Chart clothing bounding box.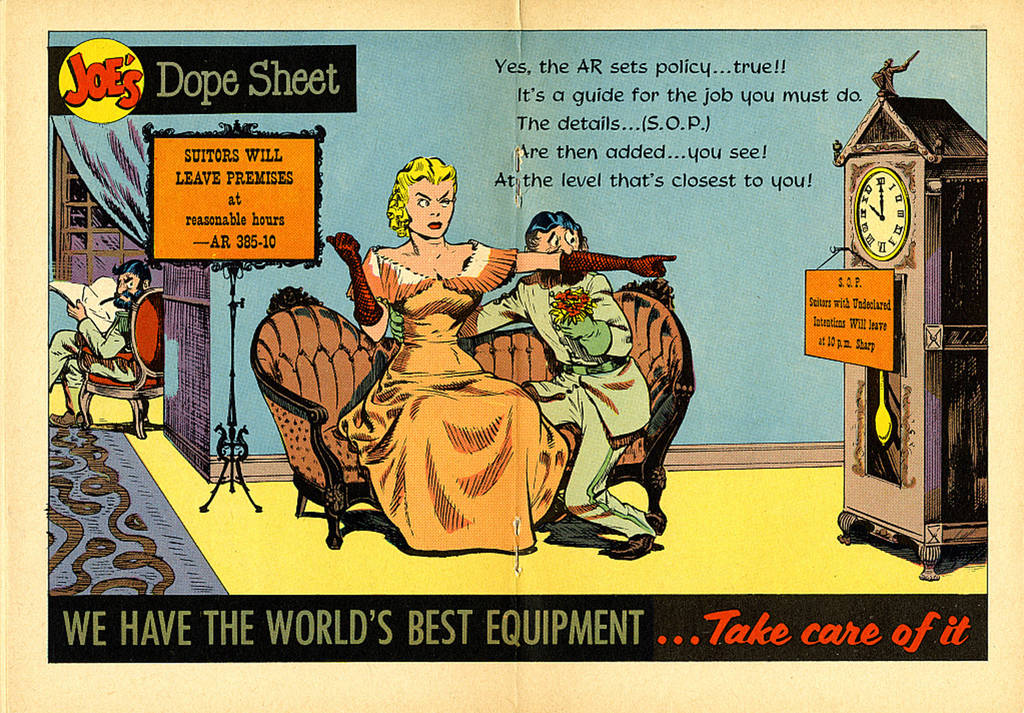
Charted: [x1=460, y1=266, x2=653, y2=550].
